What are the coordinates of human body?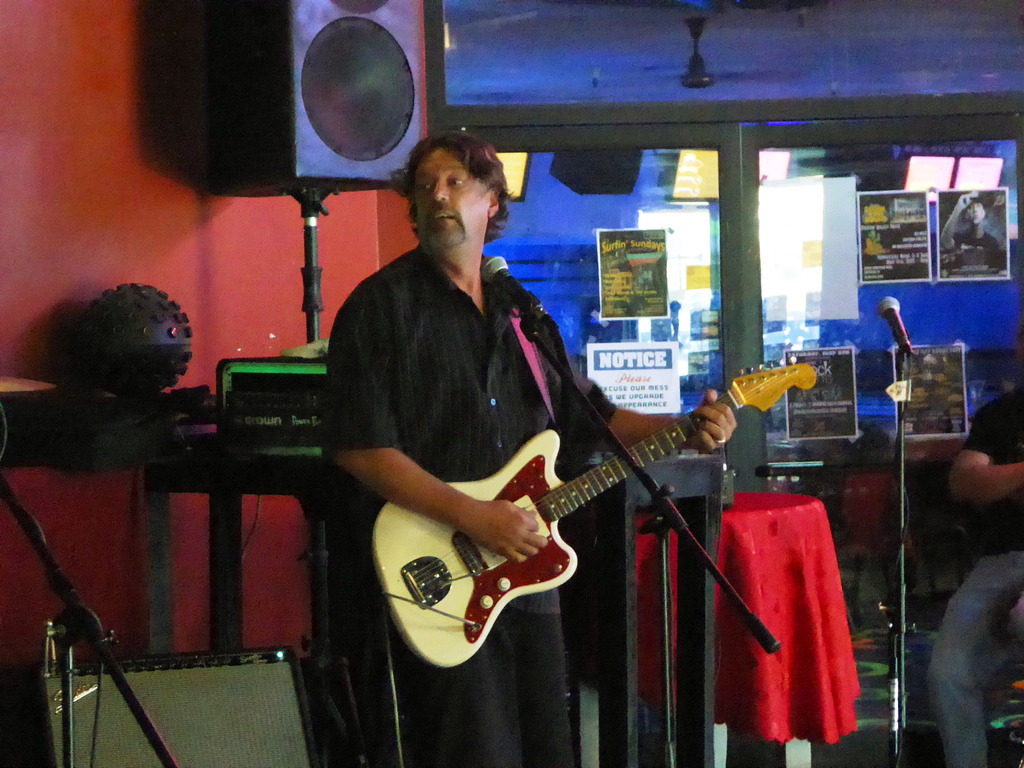
bbox=(333, 137, 687, 731).
